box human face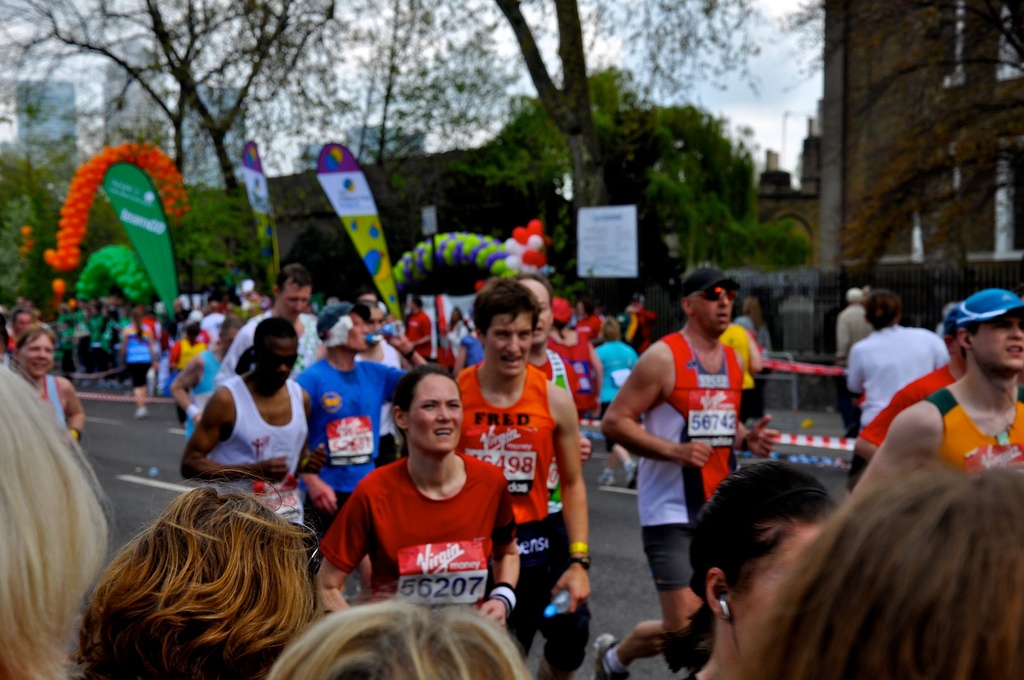
(413, 375, 464, 452)
